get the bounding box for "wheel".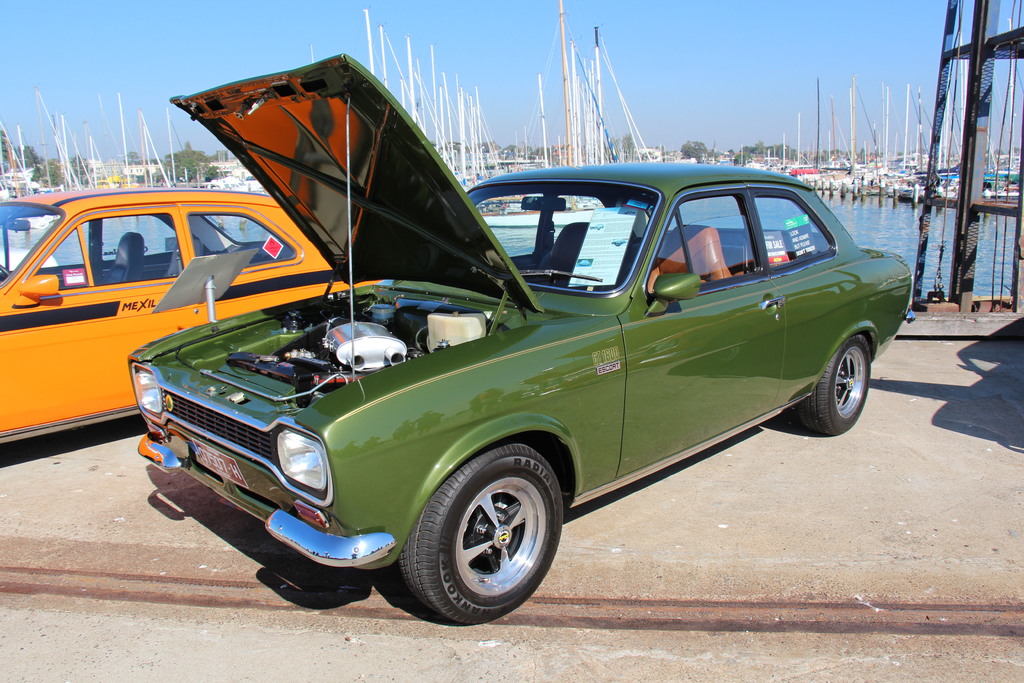
[left=396, top=443, right=561, bottom=627].
